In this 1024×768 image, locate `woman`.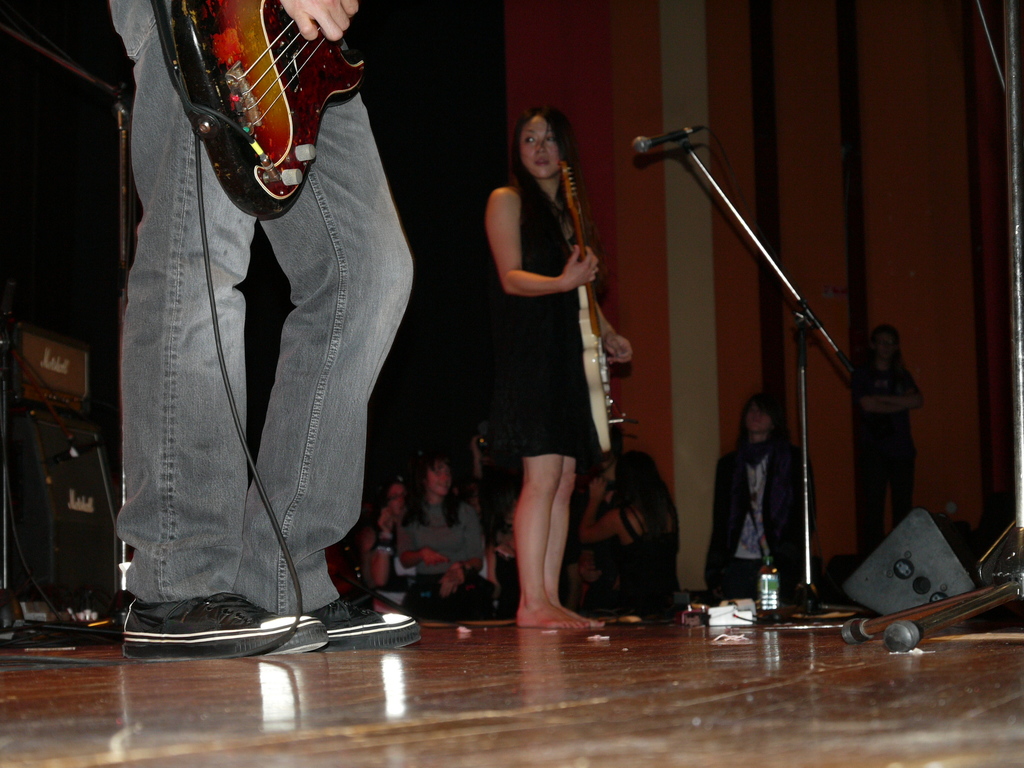
Bounding box: box(401, 449, 480, 616).
